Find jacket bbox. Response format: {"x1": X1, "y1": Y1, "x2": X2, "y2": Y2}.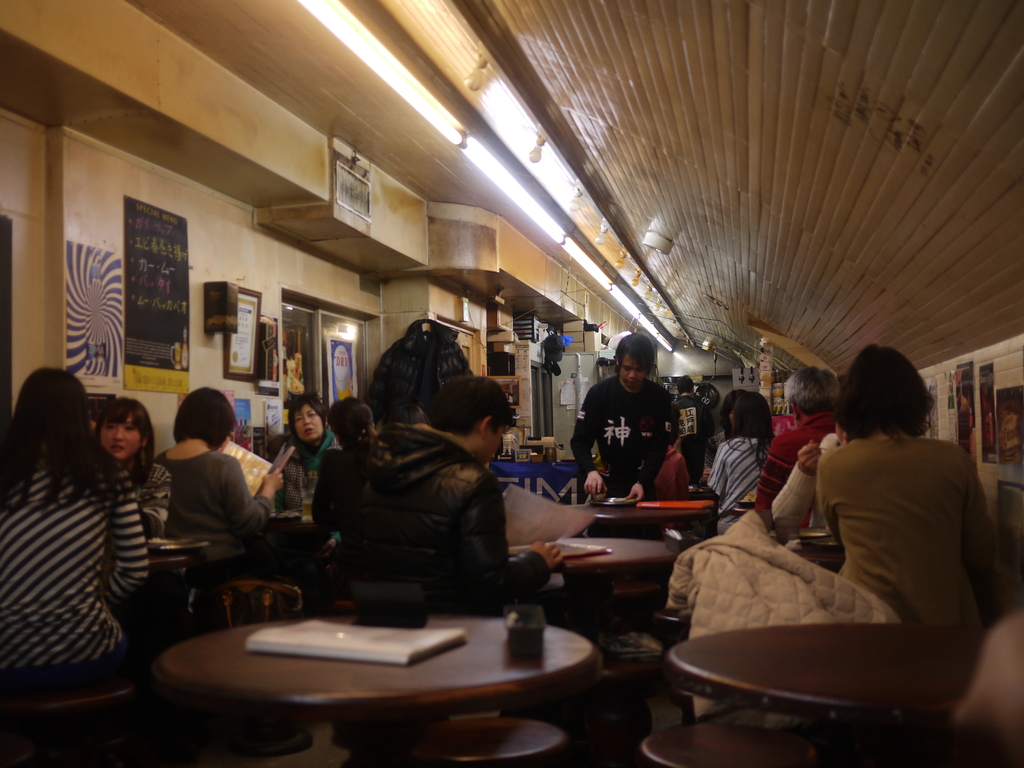
{"x1": 342, "y1": 423, "x2": 552, "y2": 612}.
